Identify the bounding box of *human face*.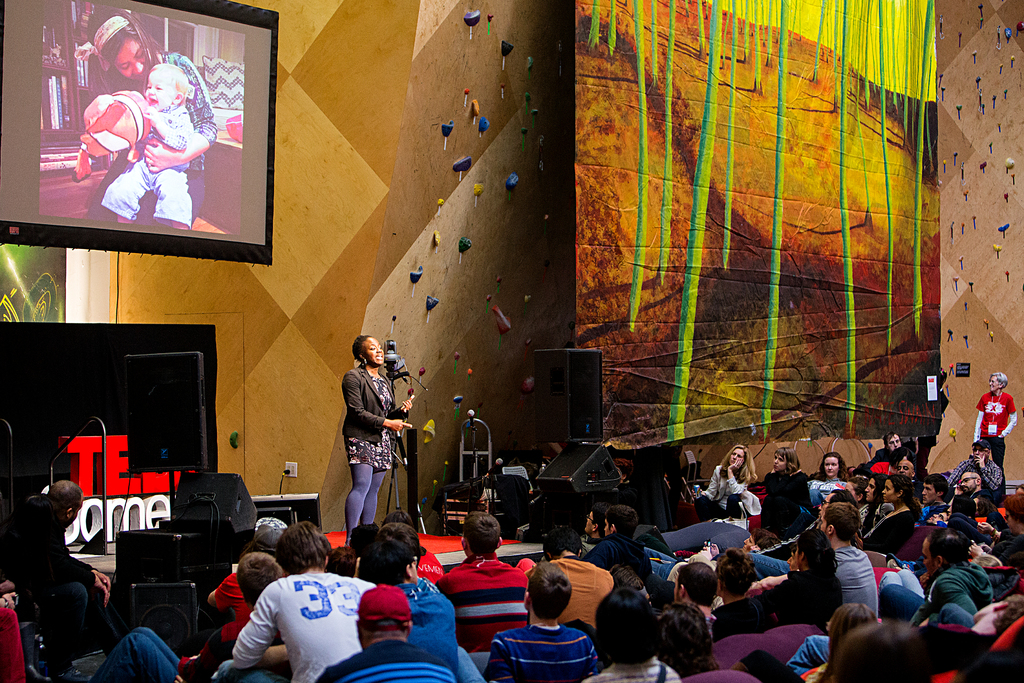
(860, 480, 874, 504).
